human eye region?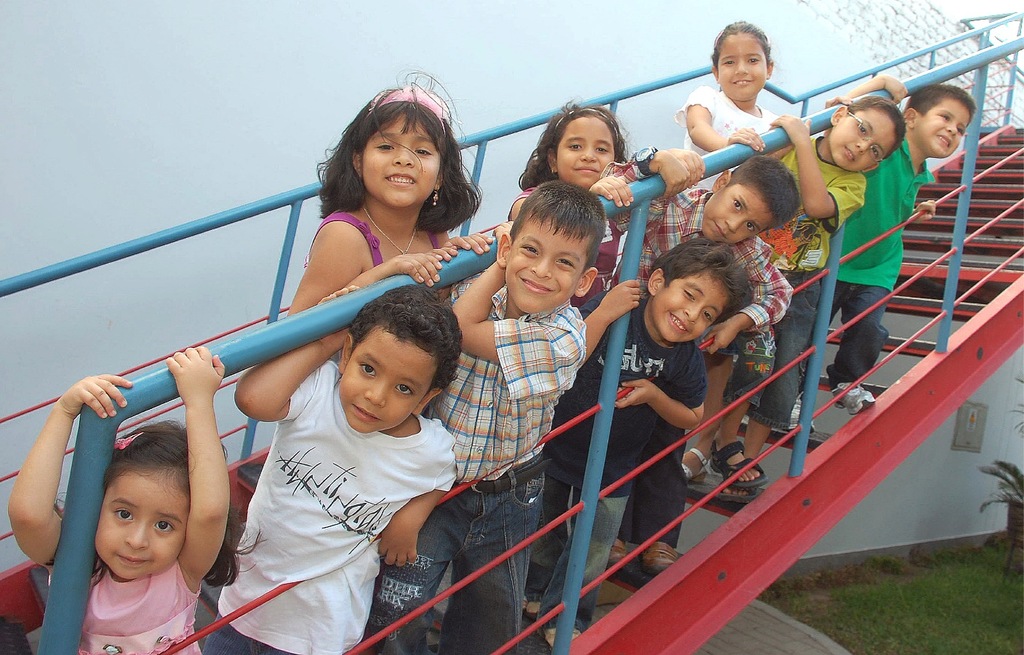
select_region(745, 53, 760, 66)
